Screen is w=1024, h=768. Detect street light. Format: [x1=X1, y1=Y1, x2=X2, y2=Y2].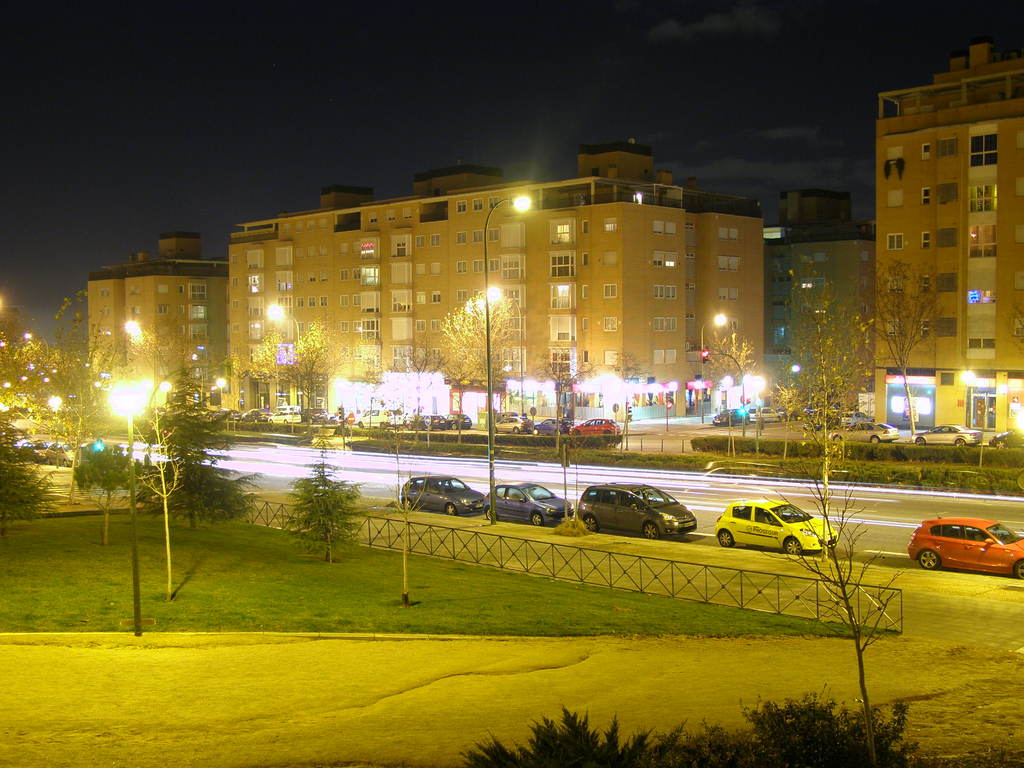
[x1=700, y1=309, x2=735, y2=430].
